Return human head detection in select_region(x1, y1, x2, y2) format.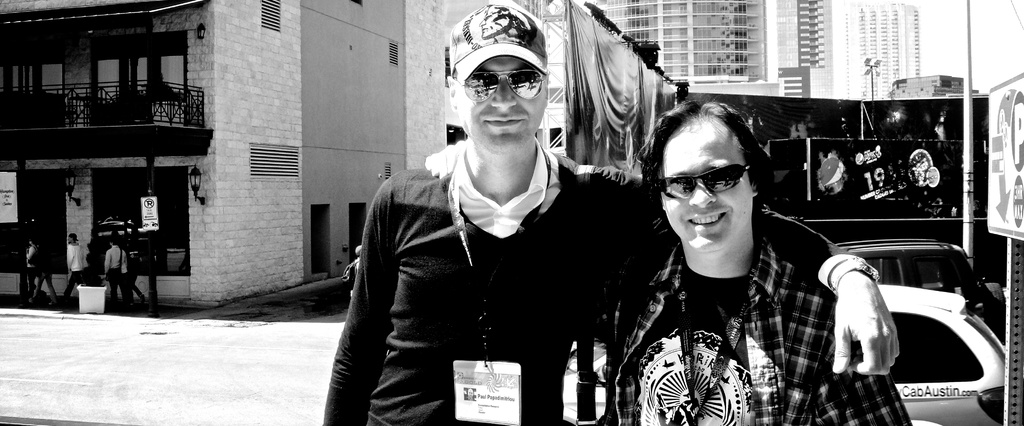
select_region(655, 104, 772, 256).
